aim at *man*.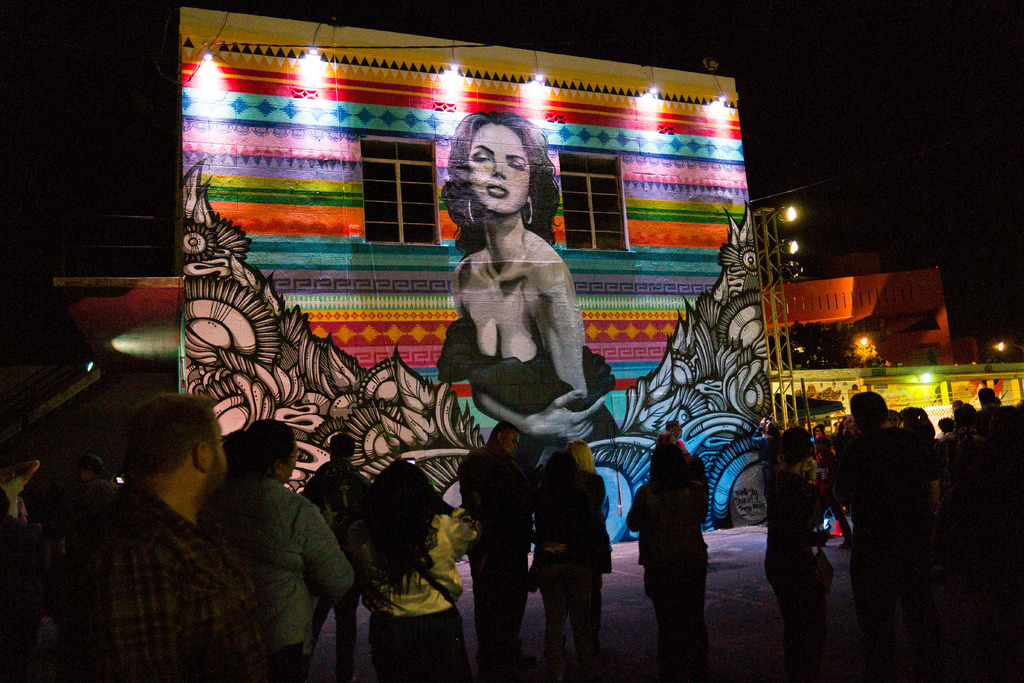
Aimed at 457, 423, 540, 682.
